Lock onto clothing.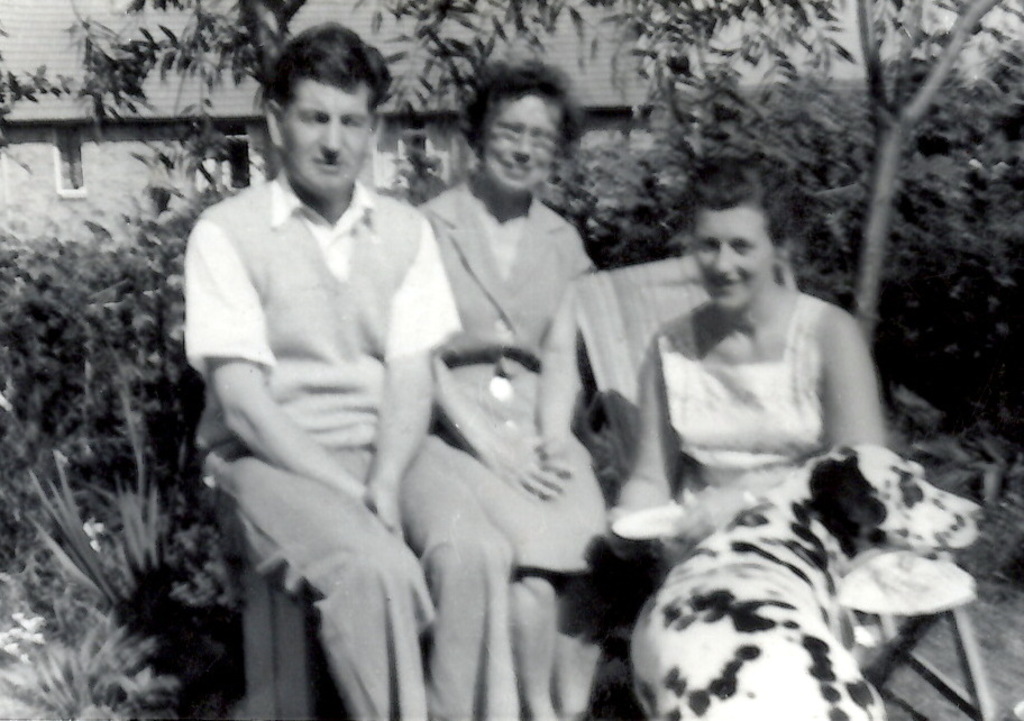
Locked: left=171, top=94, right=485, bottom=652.
